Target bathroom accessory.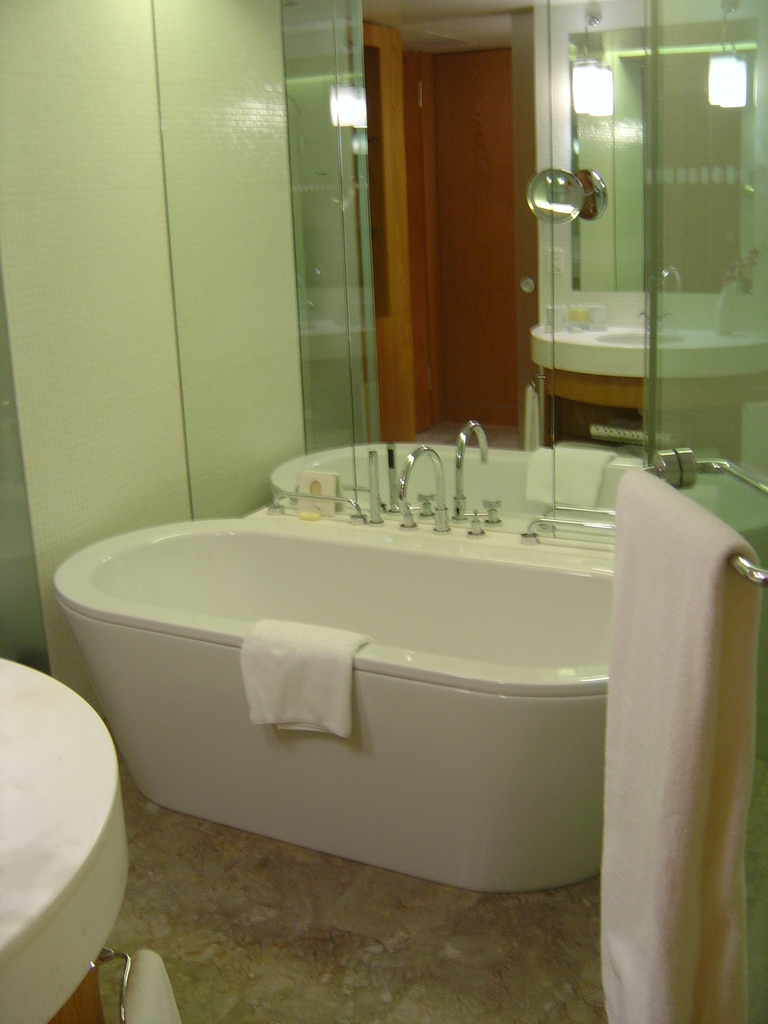
Target region: <bbox>269, 490, 371, 525</bbox>.
